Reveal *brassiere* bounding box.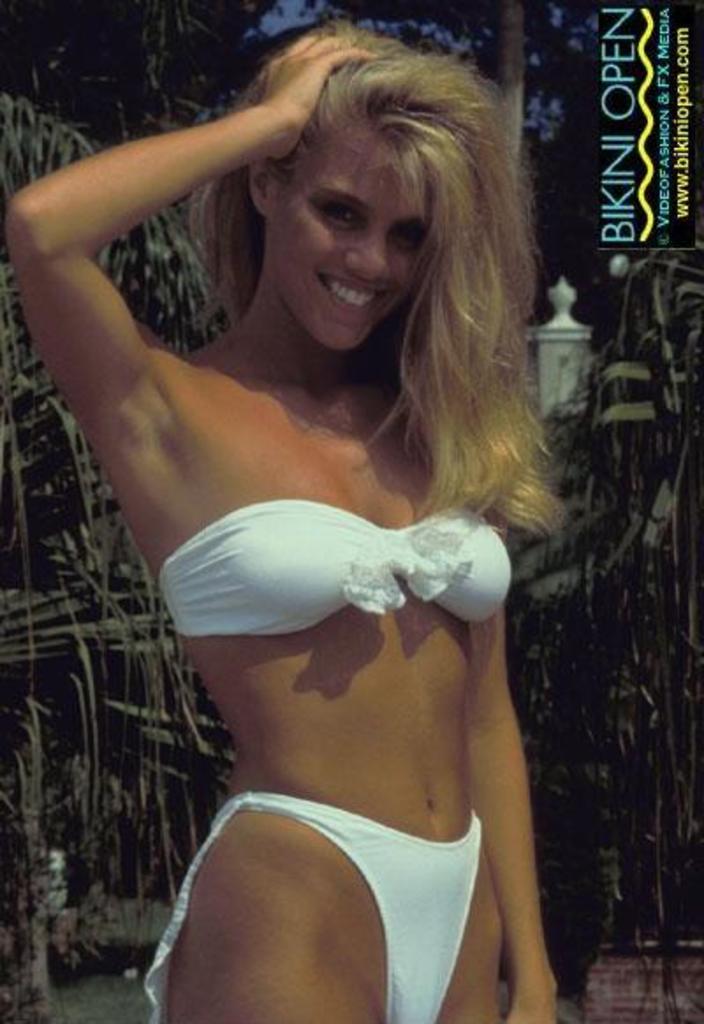
Revealed: bbox(151, 494, 521, 644).
